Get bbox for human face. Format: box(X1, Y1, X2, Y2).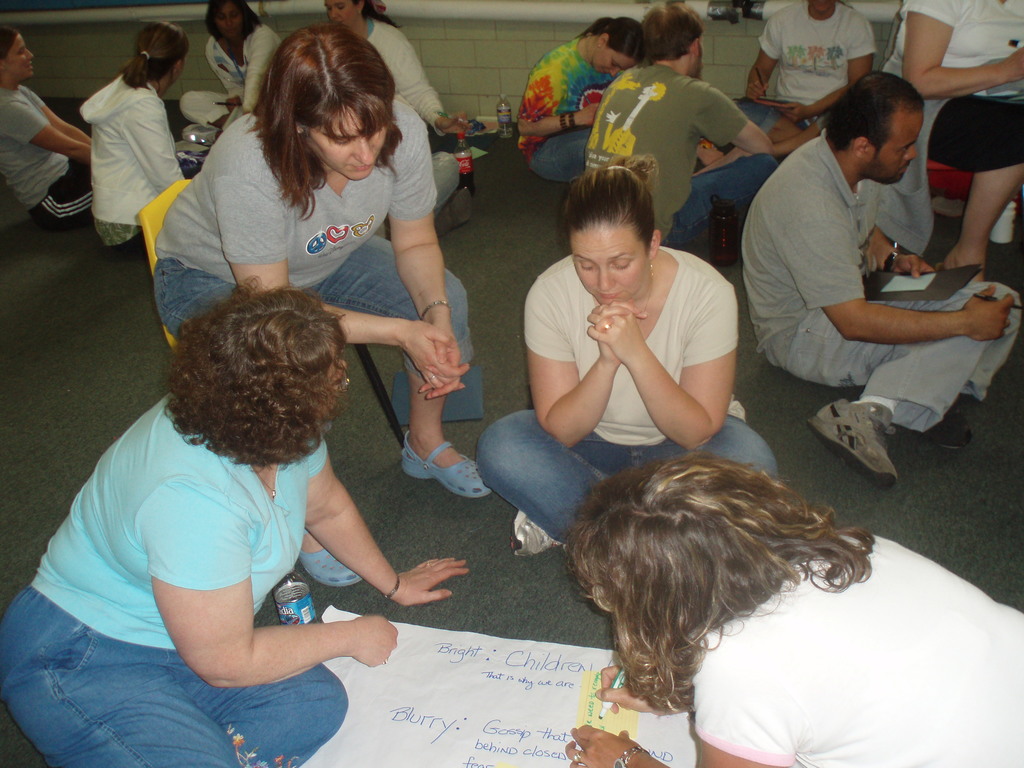
box(321, 0, 355, 28).
